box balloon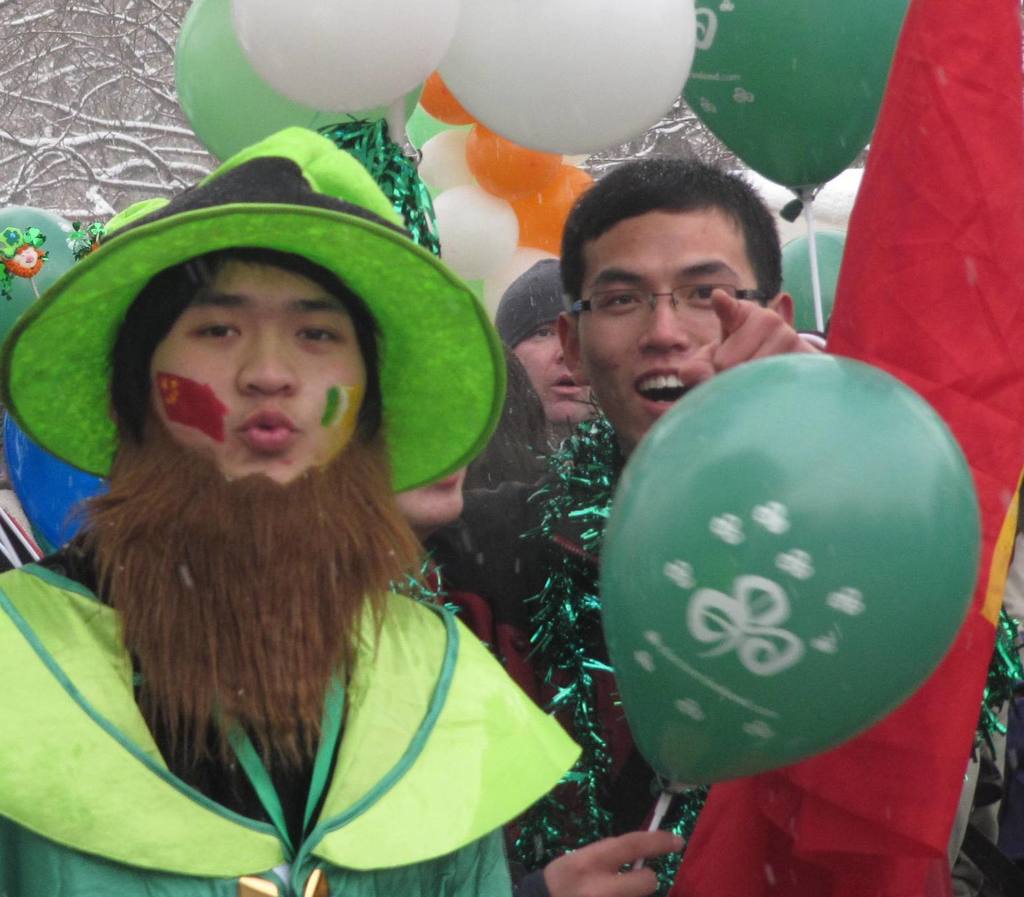
[596,349,989,793]
